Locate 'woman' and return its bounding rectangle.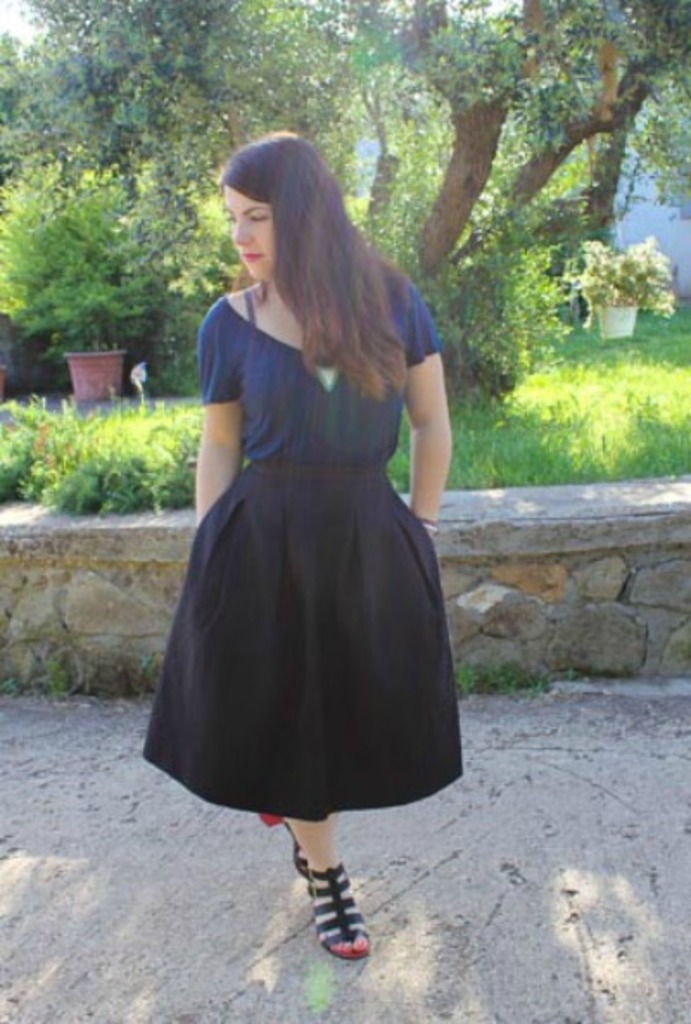
(140, 138, 484, 943).
